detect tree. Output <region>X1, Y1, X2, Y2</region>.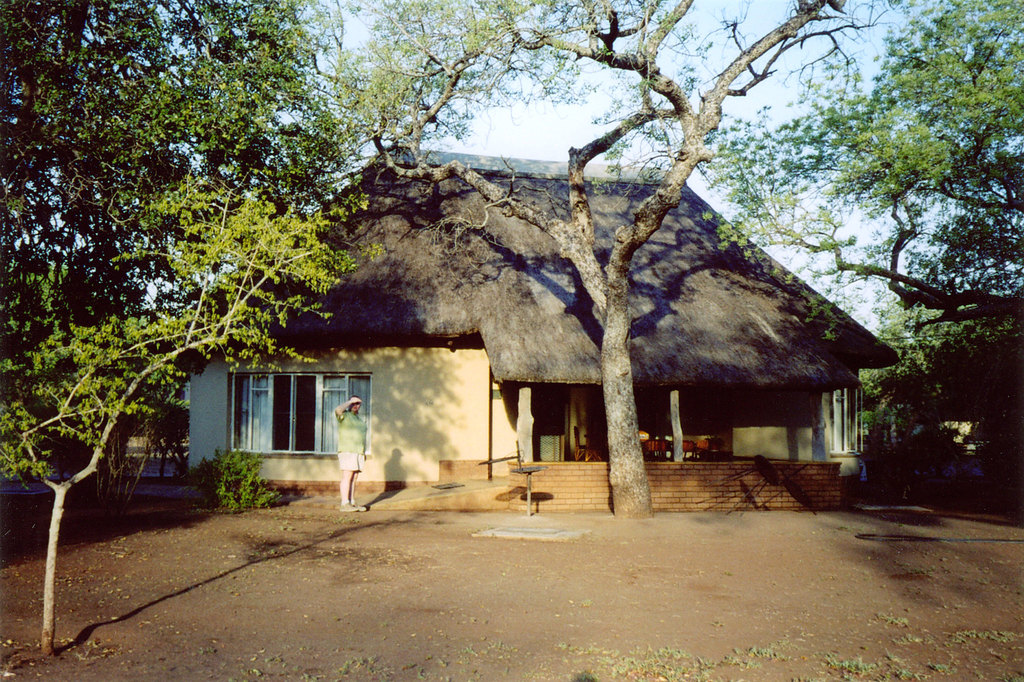
<region>312, 0, 883, 516</region>.
